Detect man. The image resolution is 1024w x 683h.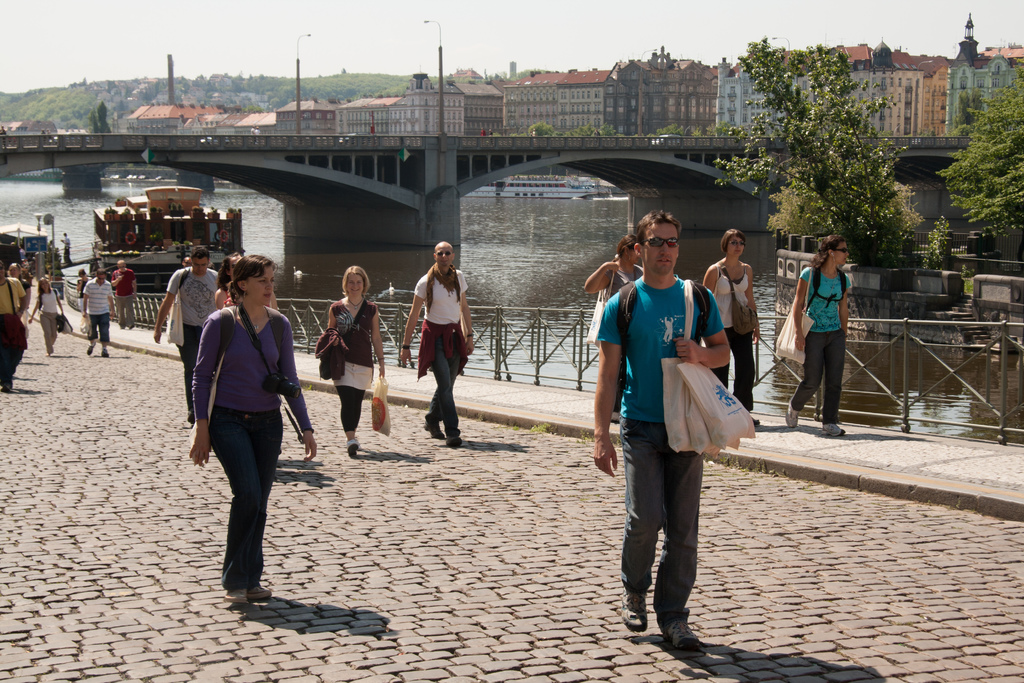
rect(81, 270, 118, 359).
